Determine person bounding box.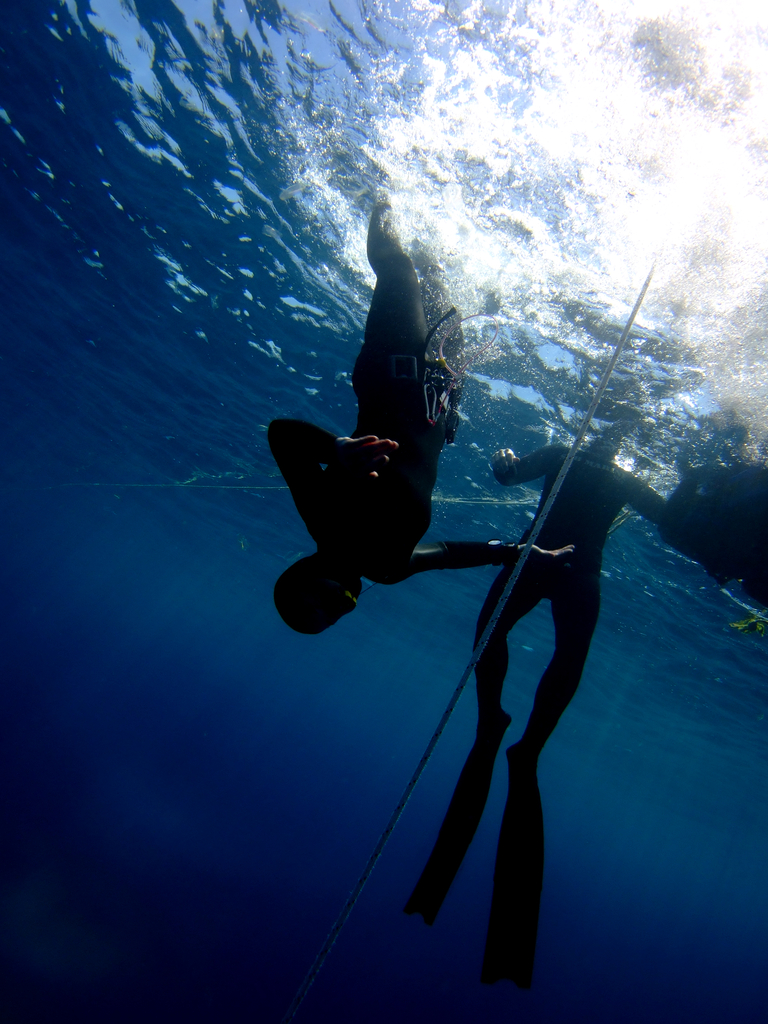
Determined: [left=490, top=408, right=668, bottom=770].
